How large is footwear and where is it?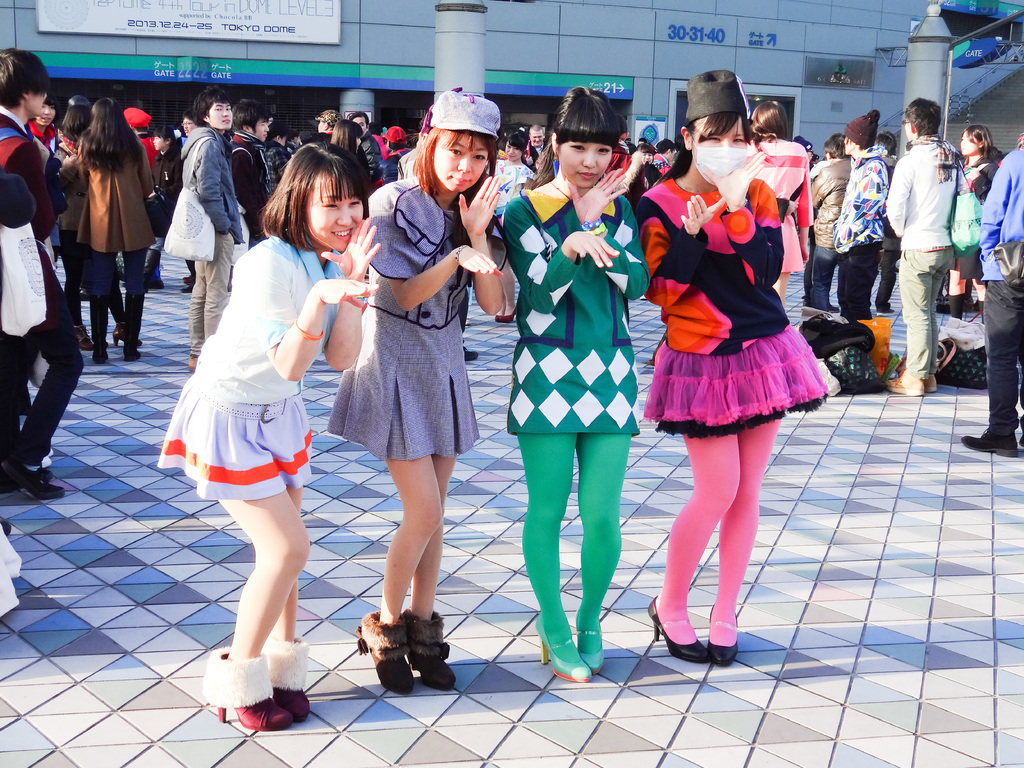
Bounding box: bbox=[75, 323, 92, 349].
